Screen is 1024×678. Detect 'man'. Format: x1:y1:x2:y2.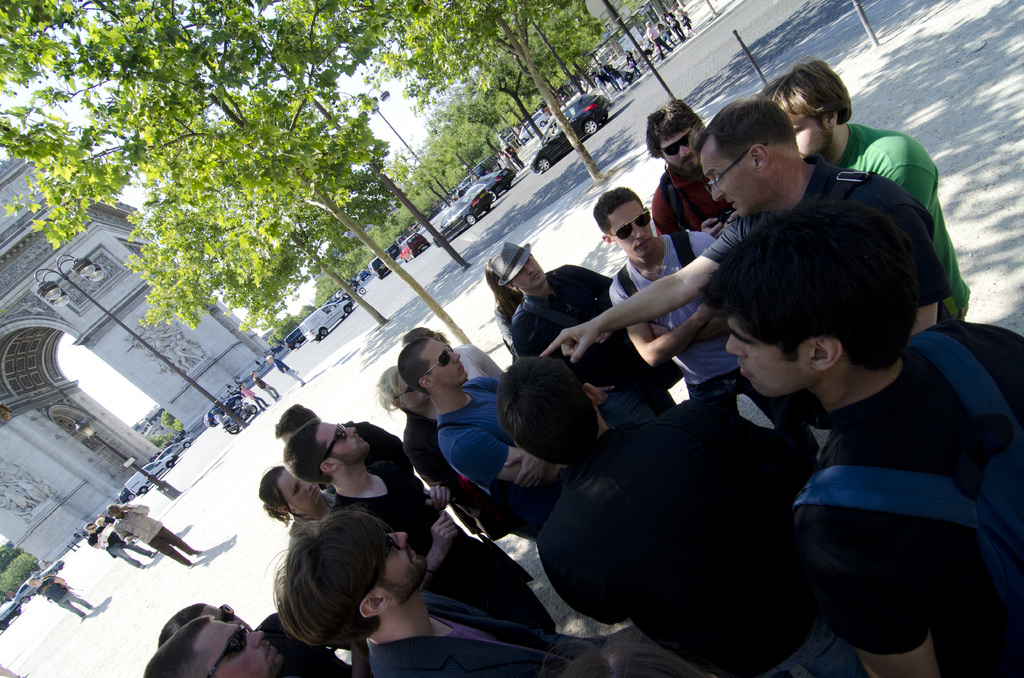
270:511:573:677.
